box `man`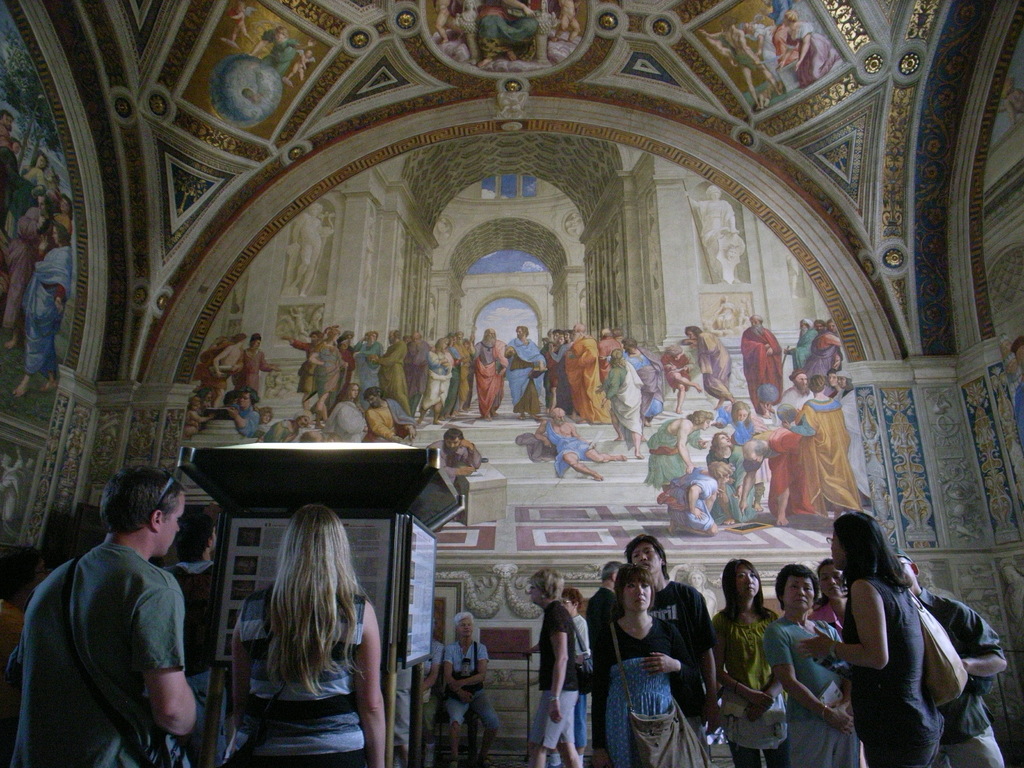
701, 16, 783, 111
